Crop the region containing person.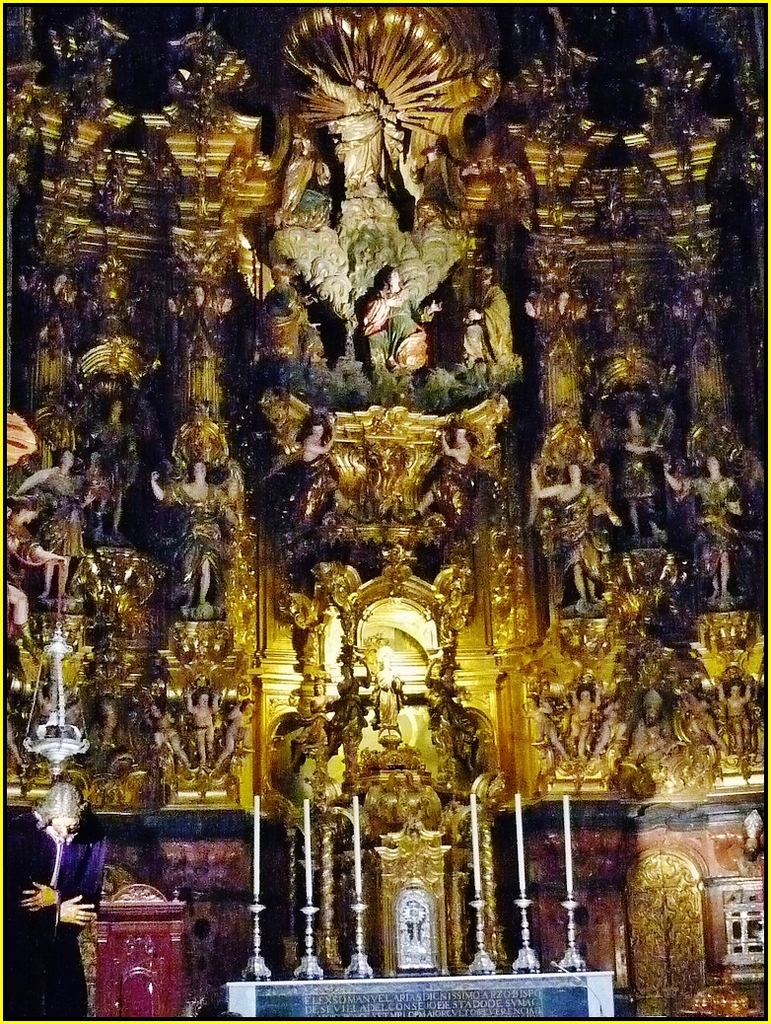
Crop region: (x1=285, y1=55, x2=416, y2=204).
